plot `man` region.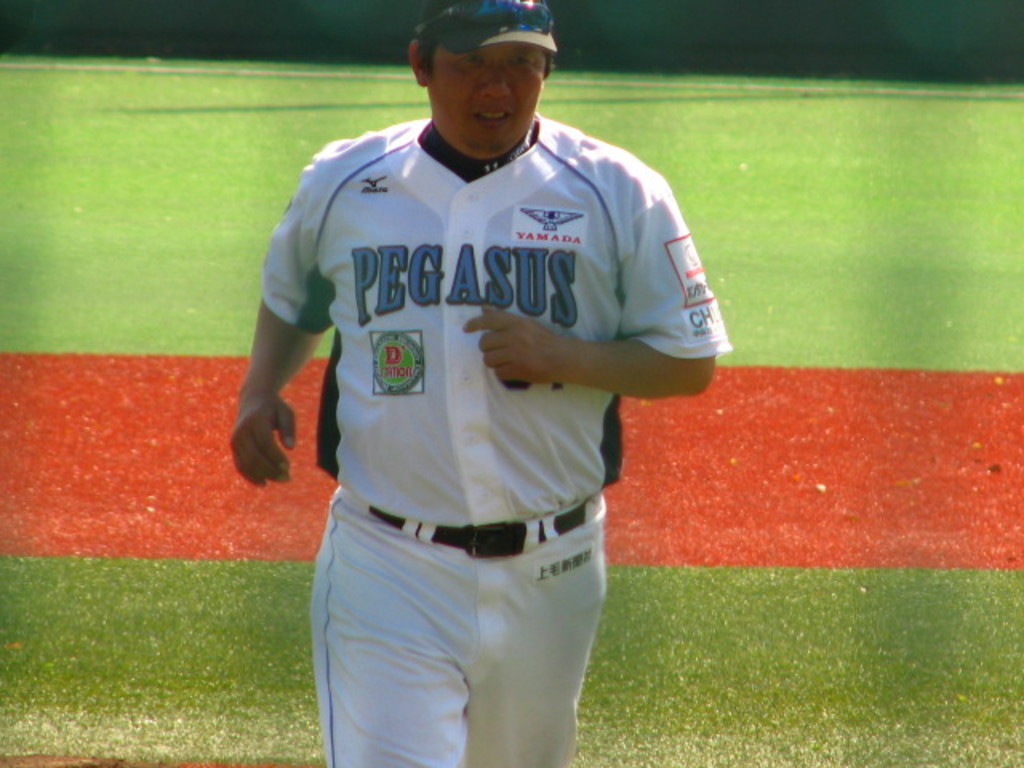
Plotted at (226,0,726,766).
